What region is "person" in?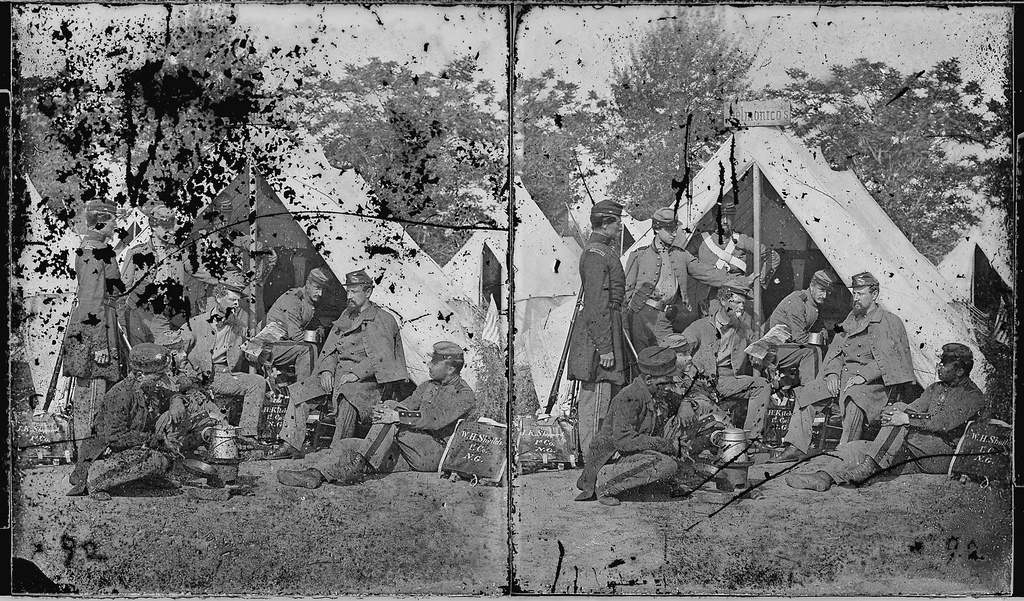
detection(61, 201, 122, 444).
